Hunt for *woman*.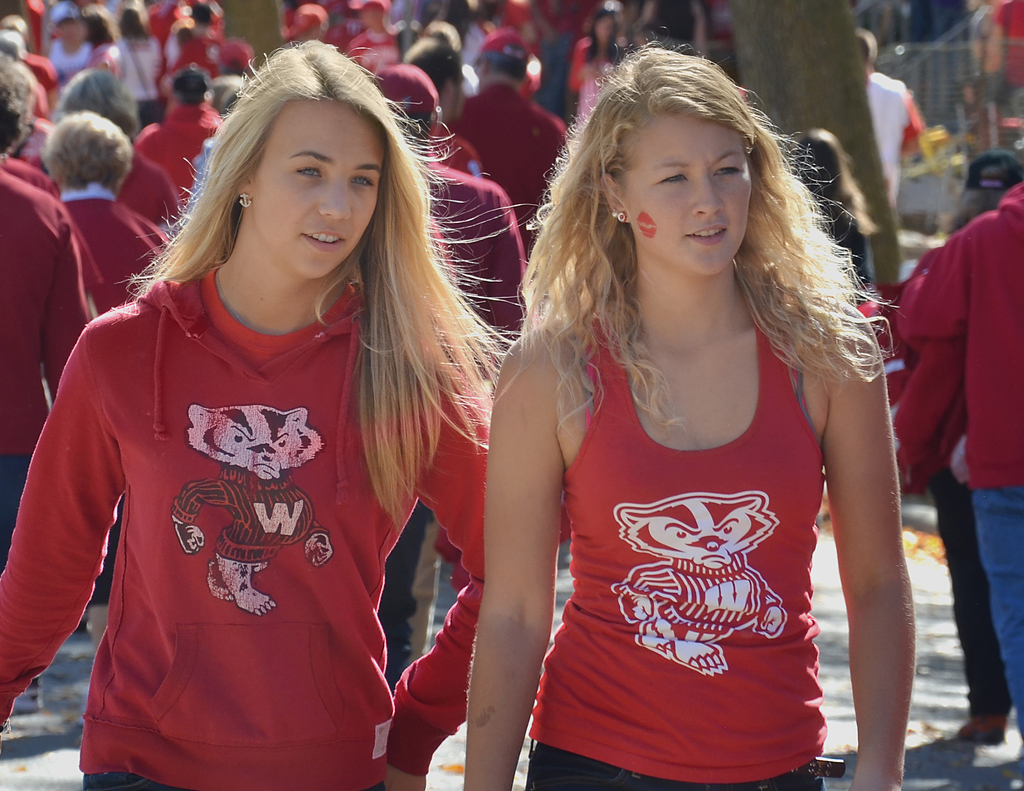
Hunted down at locate(460, 22, 915, 790).
